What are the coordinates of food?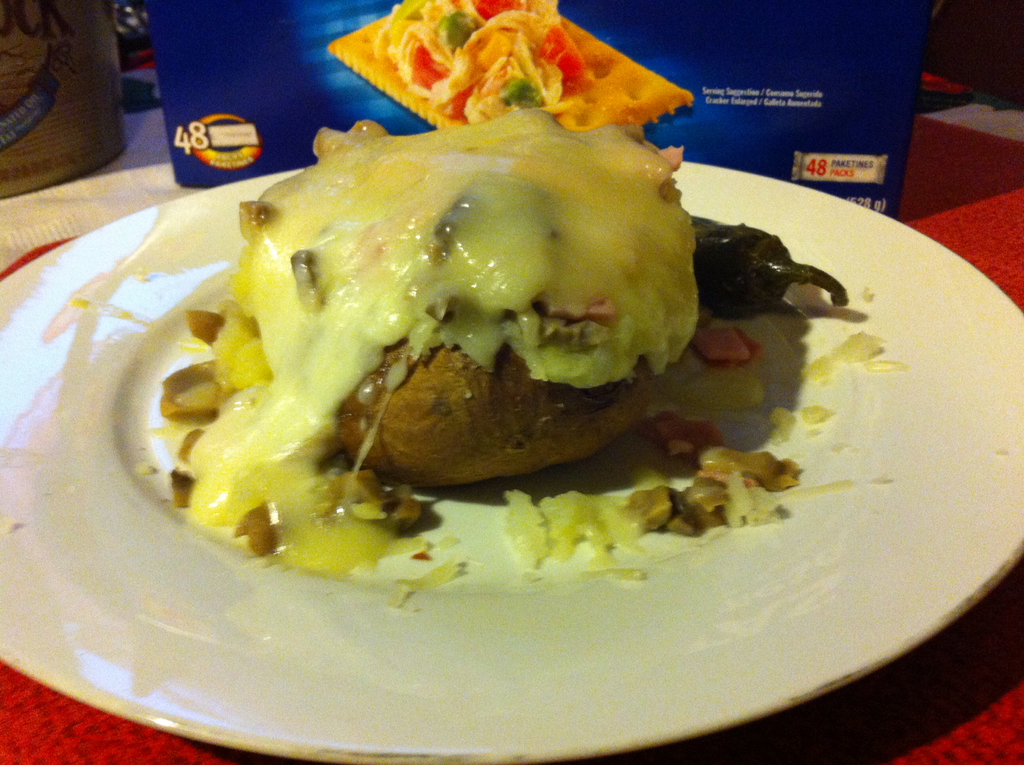
(x1=762, y1=224, x2=849, y2=314).
